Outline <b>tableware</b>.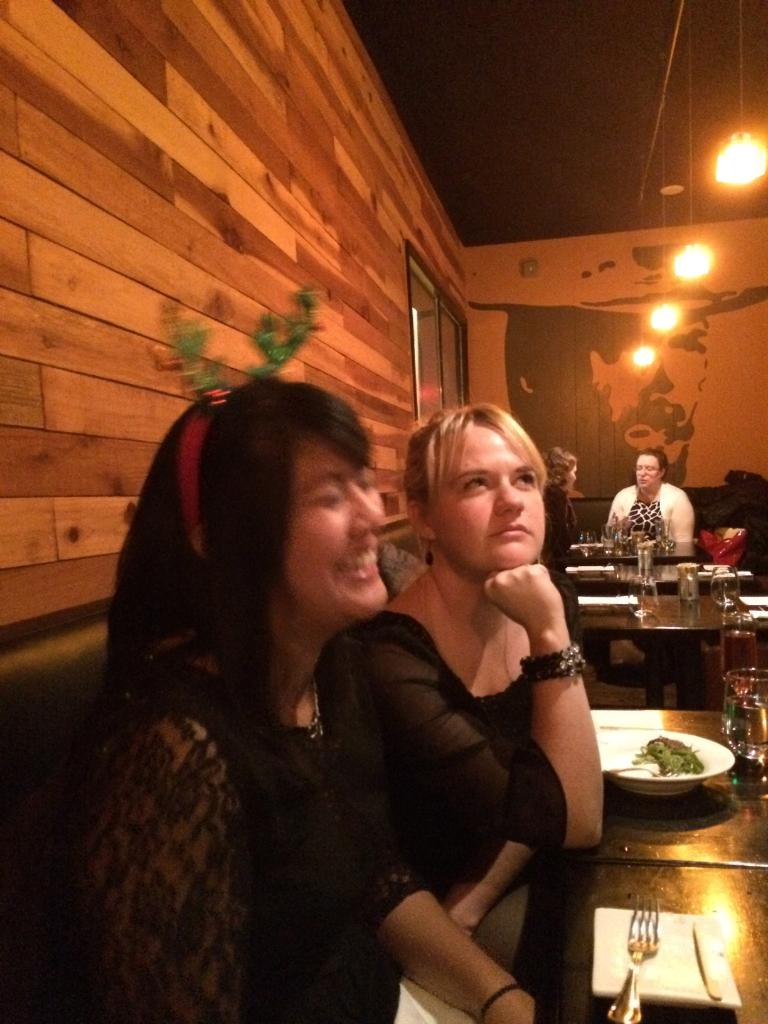
Outline: {"left": 730, "top": 634, "right": 767, "bottom": 765}.
